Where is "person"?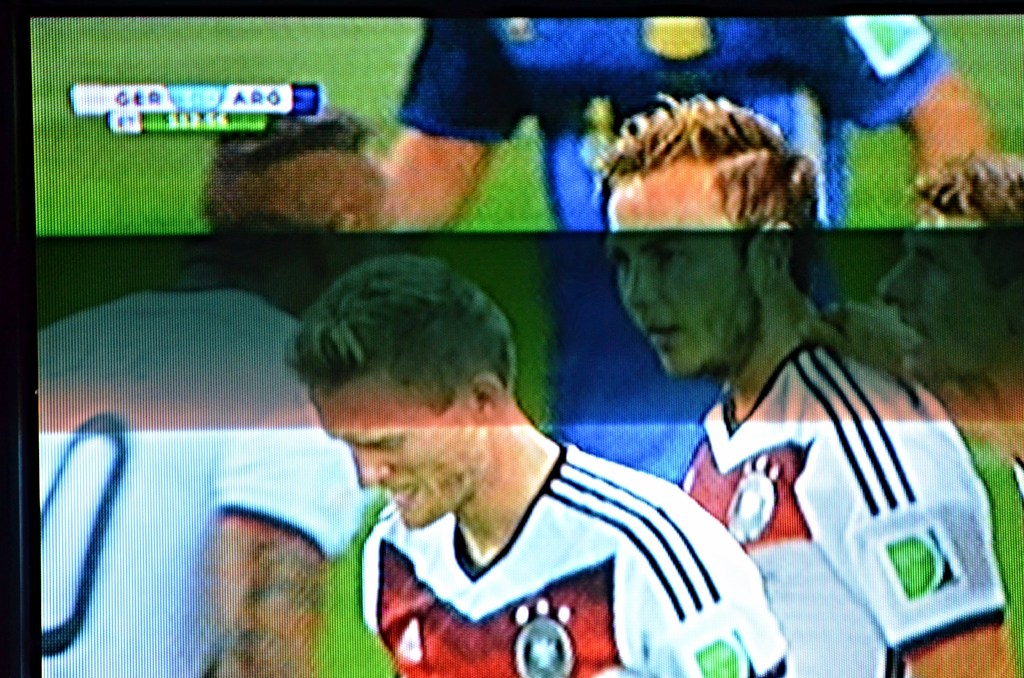
[288,246,733,677].
